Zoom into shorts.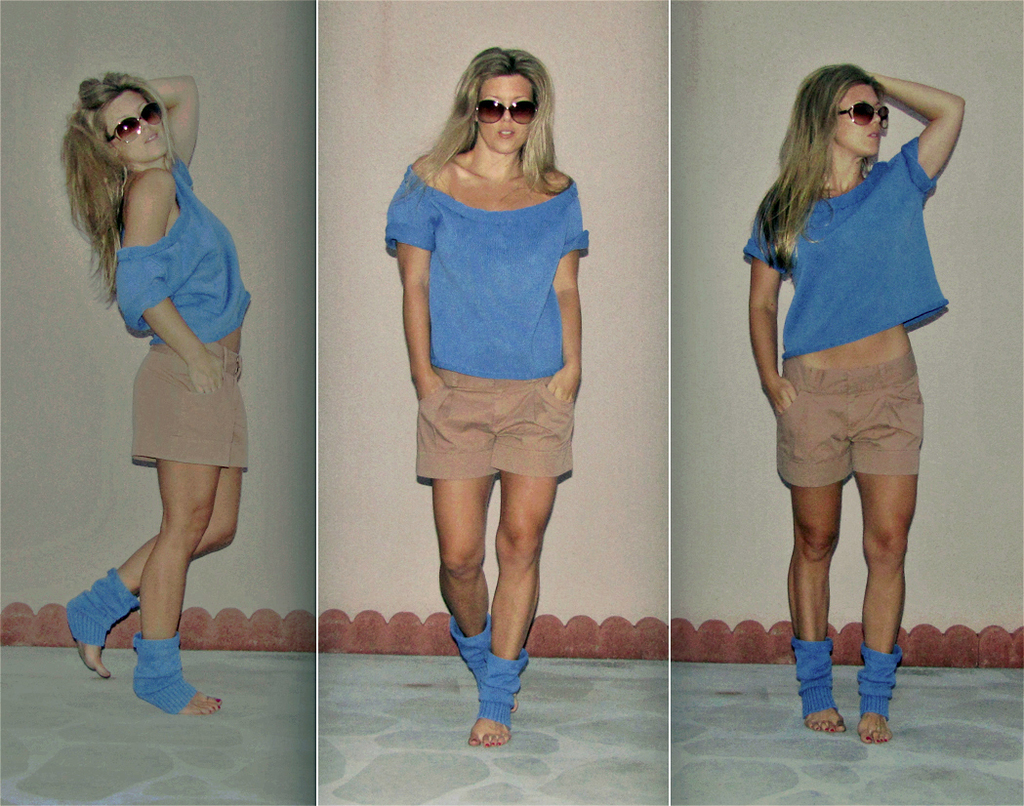
Zoom target: 765:343:937:496.
